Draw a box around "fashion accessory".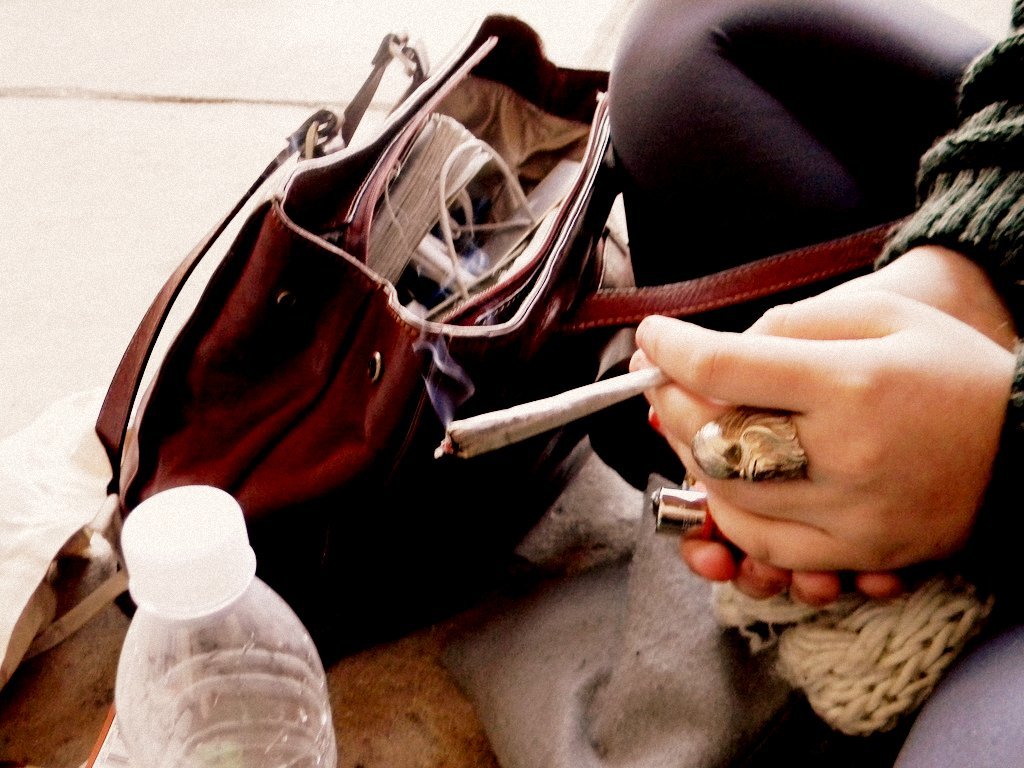
region(94, 6, 913, 620).
